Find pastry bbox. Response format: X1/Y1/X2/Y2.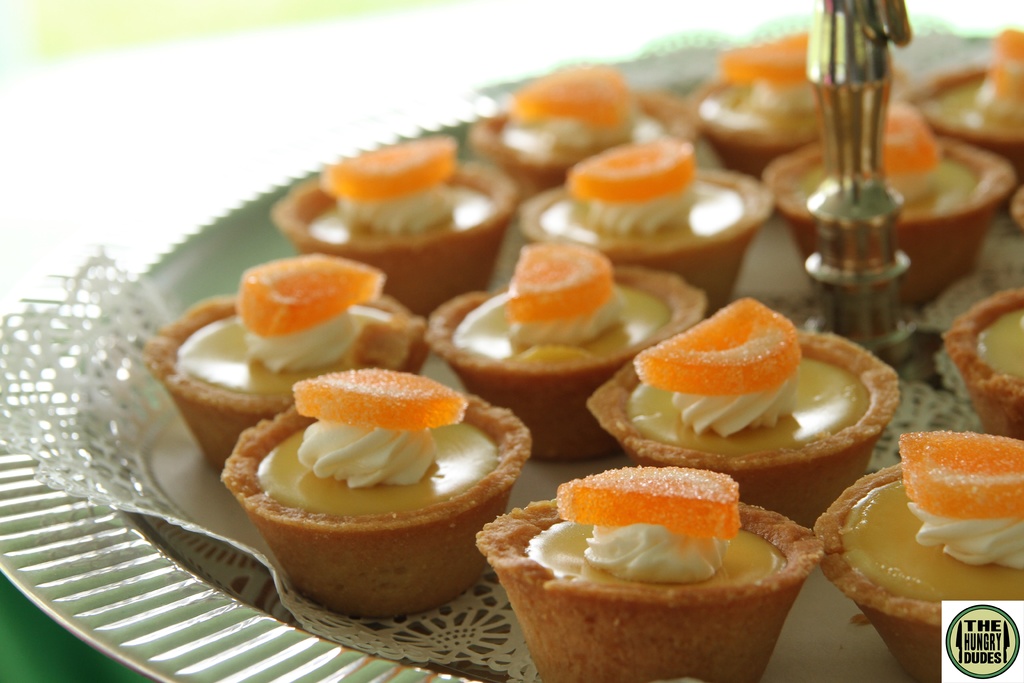
941/283/1023/436.
